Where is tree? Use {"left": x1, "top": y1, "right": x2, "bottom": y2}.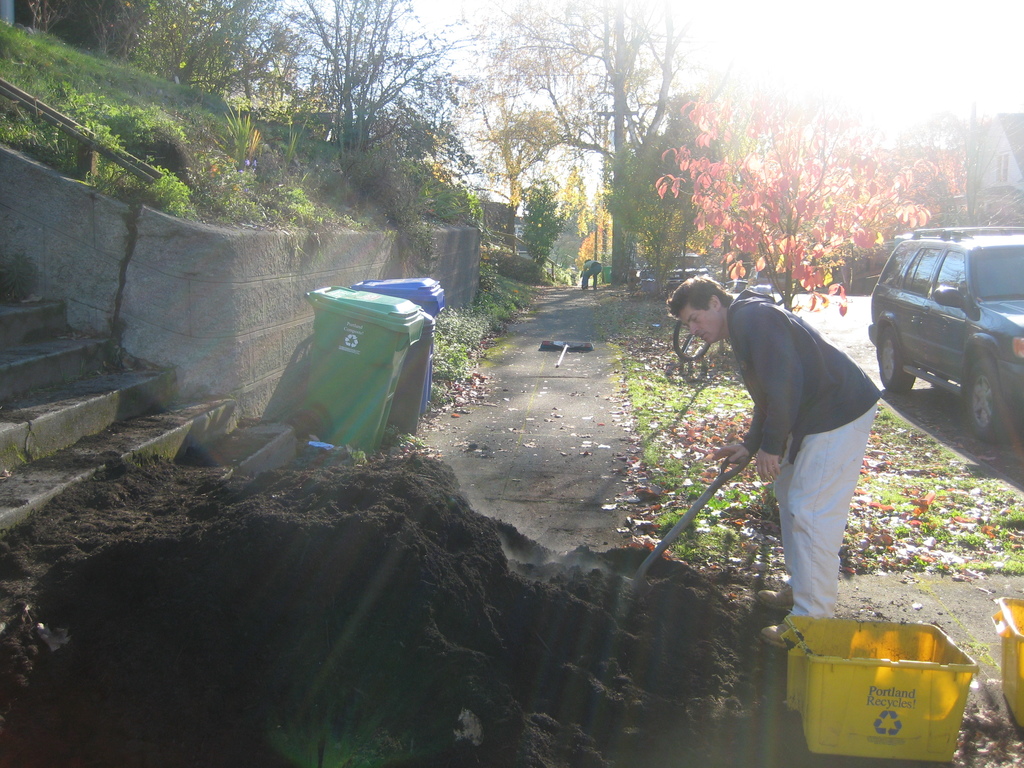
{"left": 135, "top": 0, "right": 335, "bottom": 86}.
